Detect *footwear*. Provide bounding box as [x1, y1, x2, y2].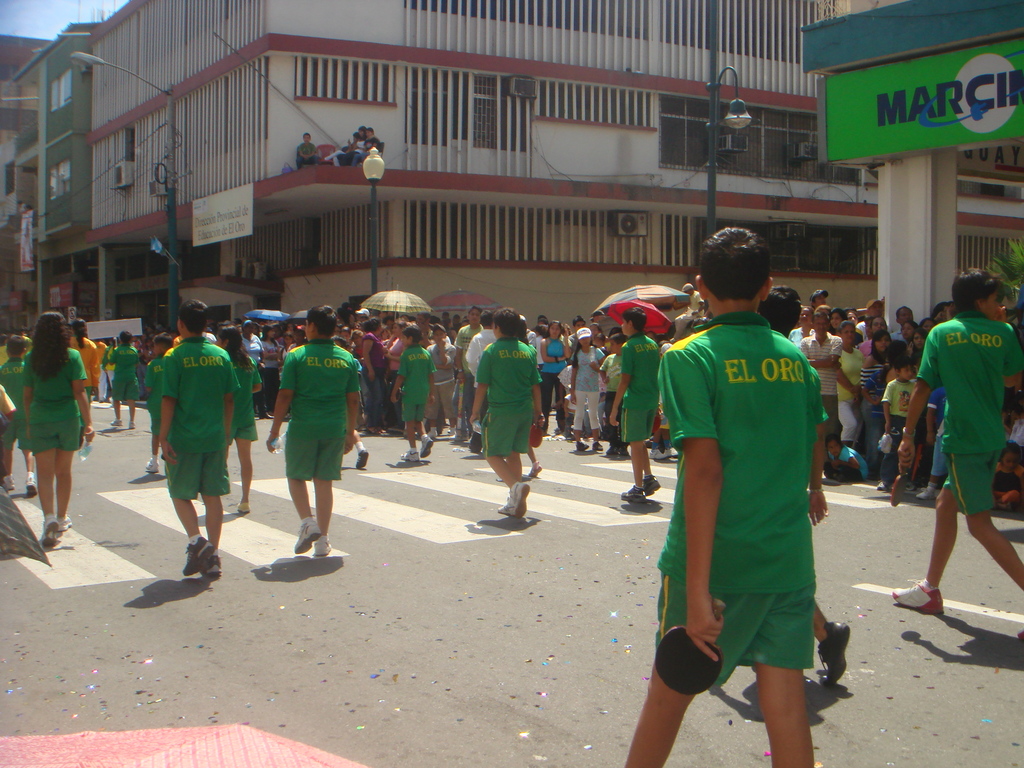
[25, 477, 38, 495].
